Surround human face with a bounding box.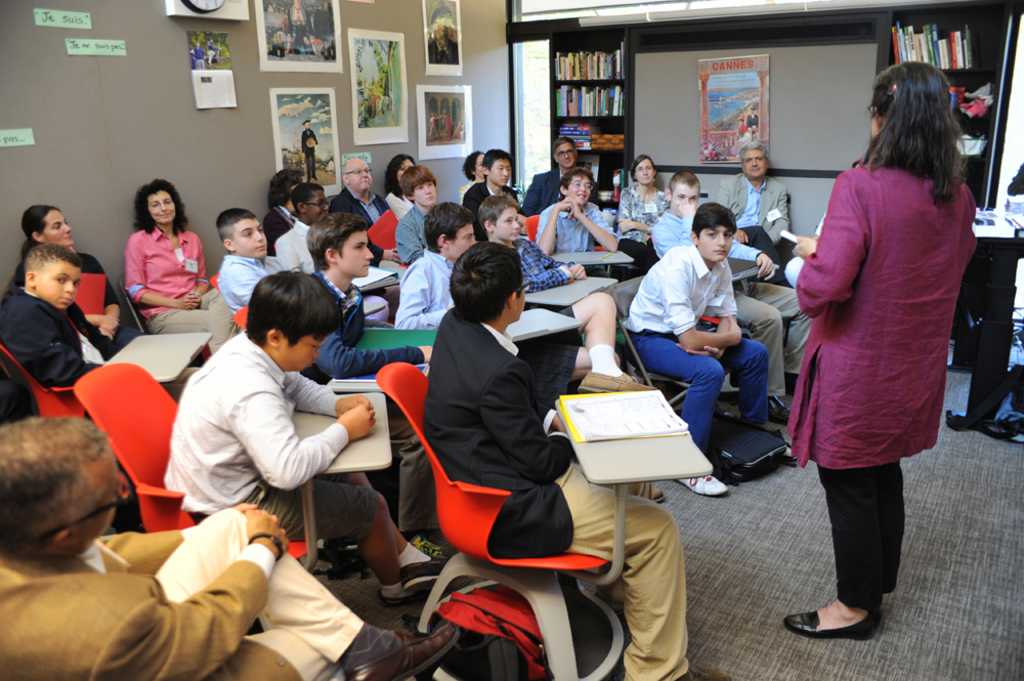
(x1=490, y1=209, x2=520, y2=237).
